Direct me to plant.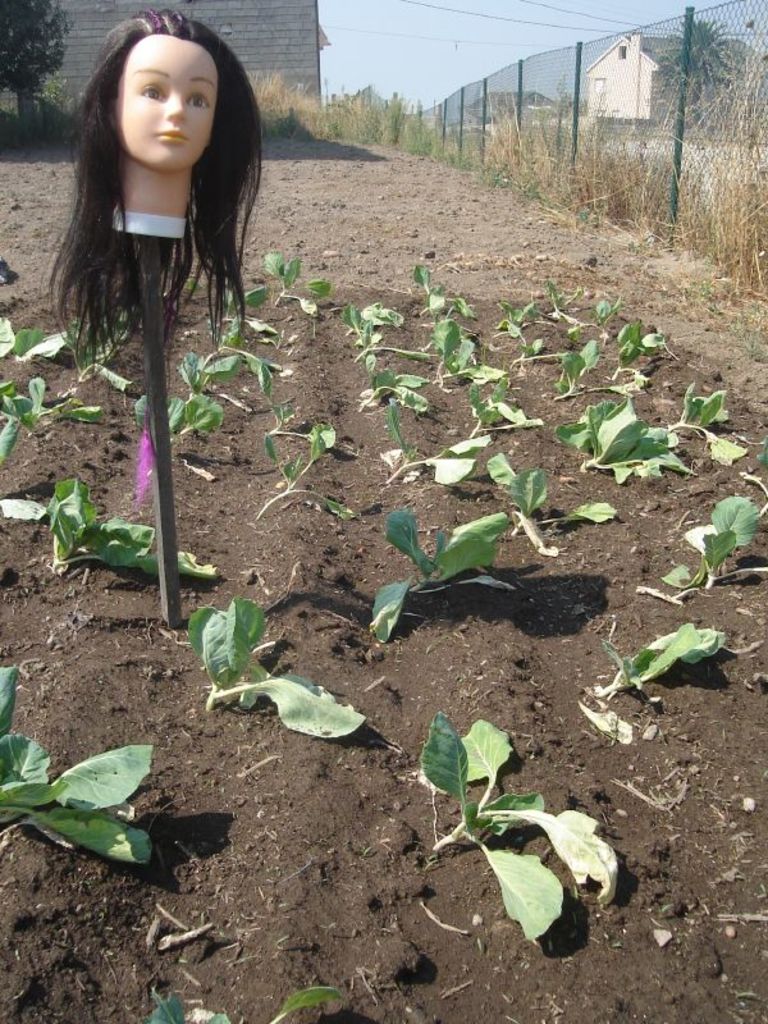
Direction: 58/298/148/390.
